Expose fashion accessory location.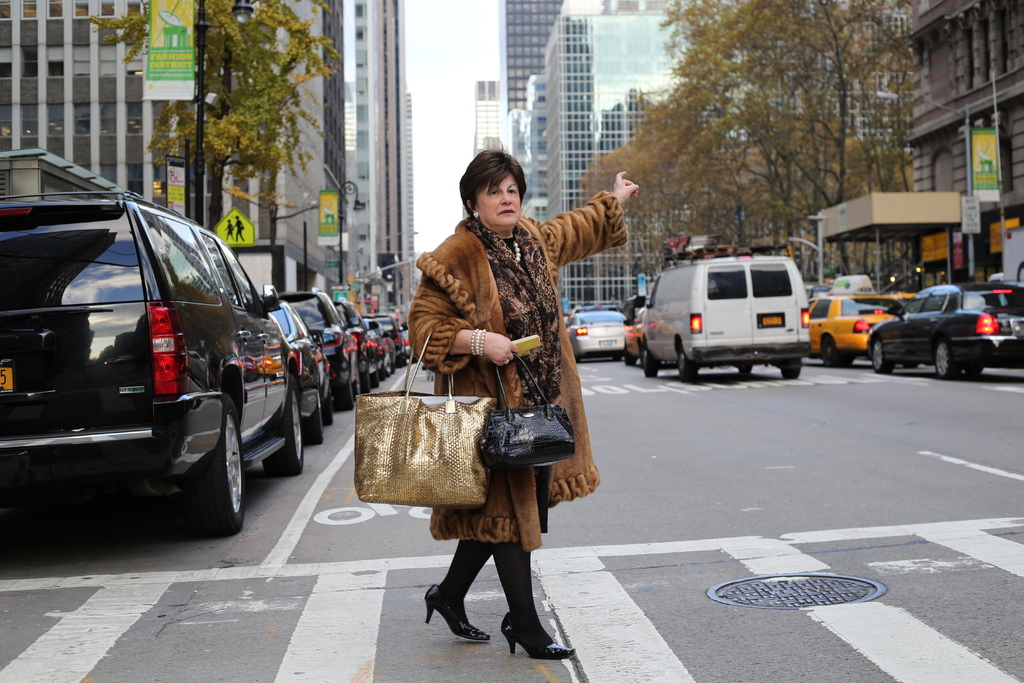
Exposed at (500, 611, 575, 657).
